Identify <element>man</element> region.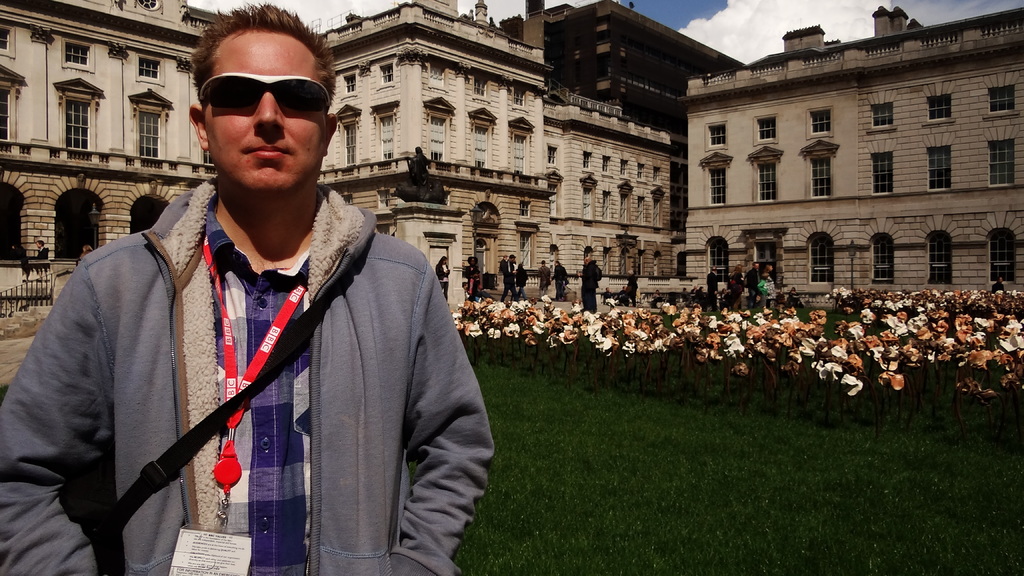
Region: 760:258:779:317.
